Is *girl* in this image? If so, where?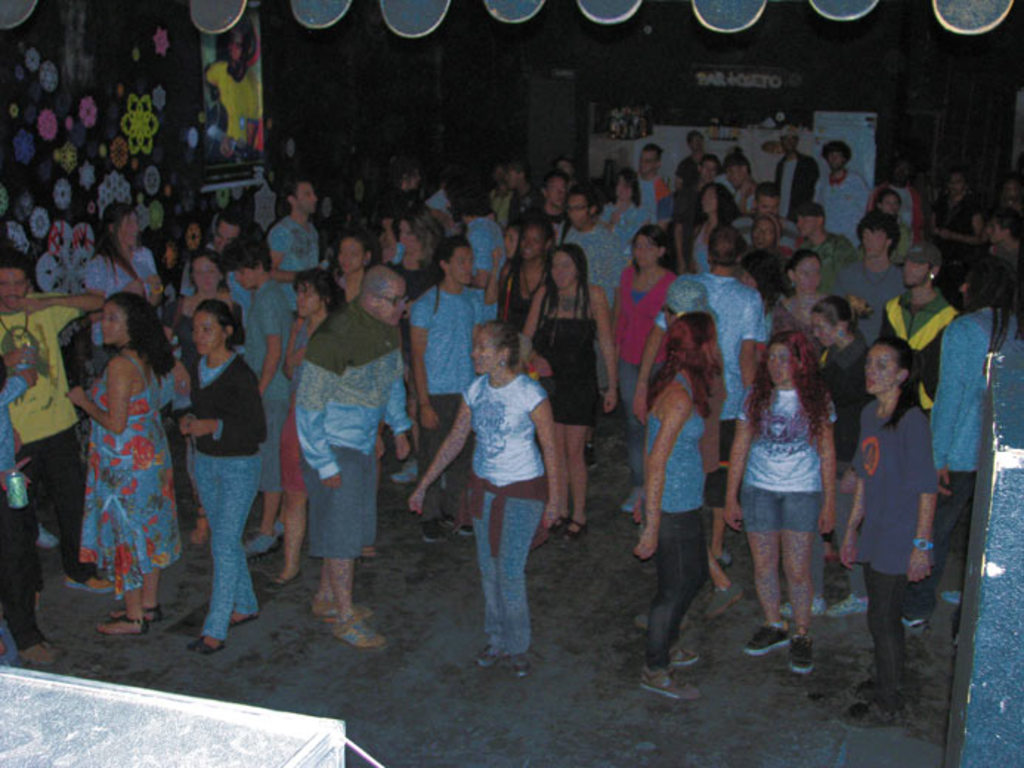
Yes, at [left=415, top=319, right=570, bottom=671].
